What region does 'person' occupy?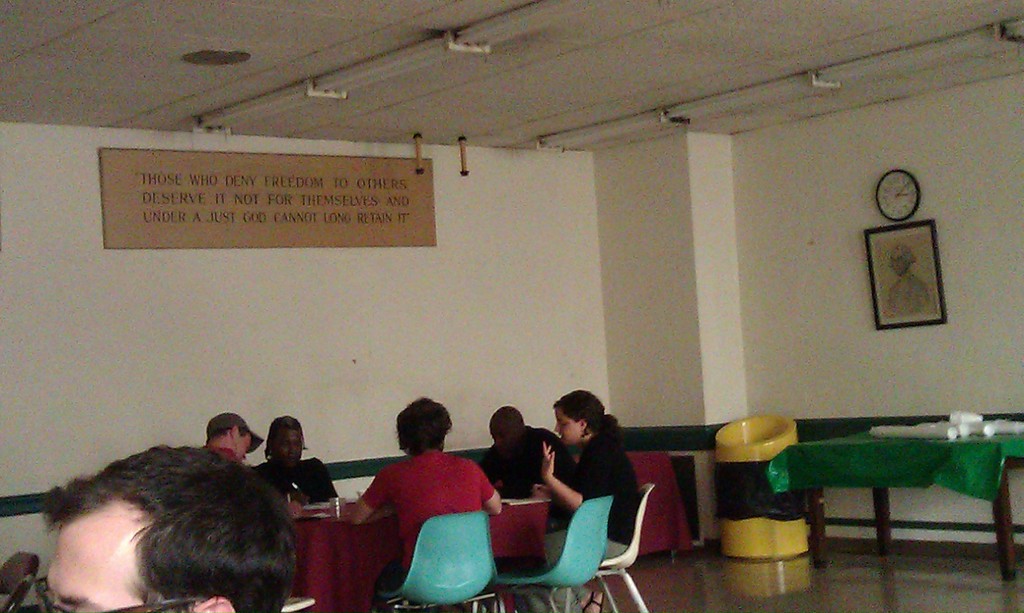
box(534, 388, 639, 607).
